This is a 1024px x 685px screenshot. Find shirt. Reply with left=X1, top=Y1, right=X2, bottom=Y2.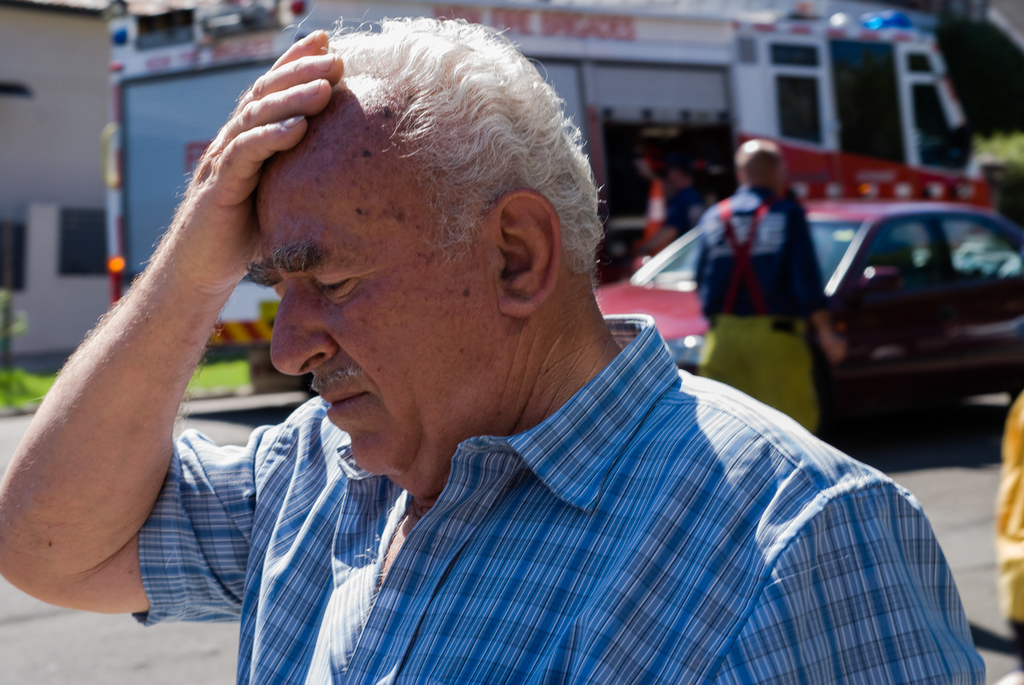
left=136, top=313, right=984, bottom=682.
